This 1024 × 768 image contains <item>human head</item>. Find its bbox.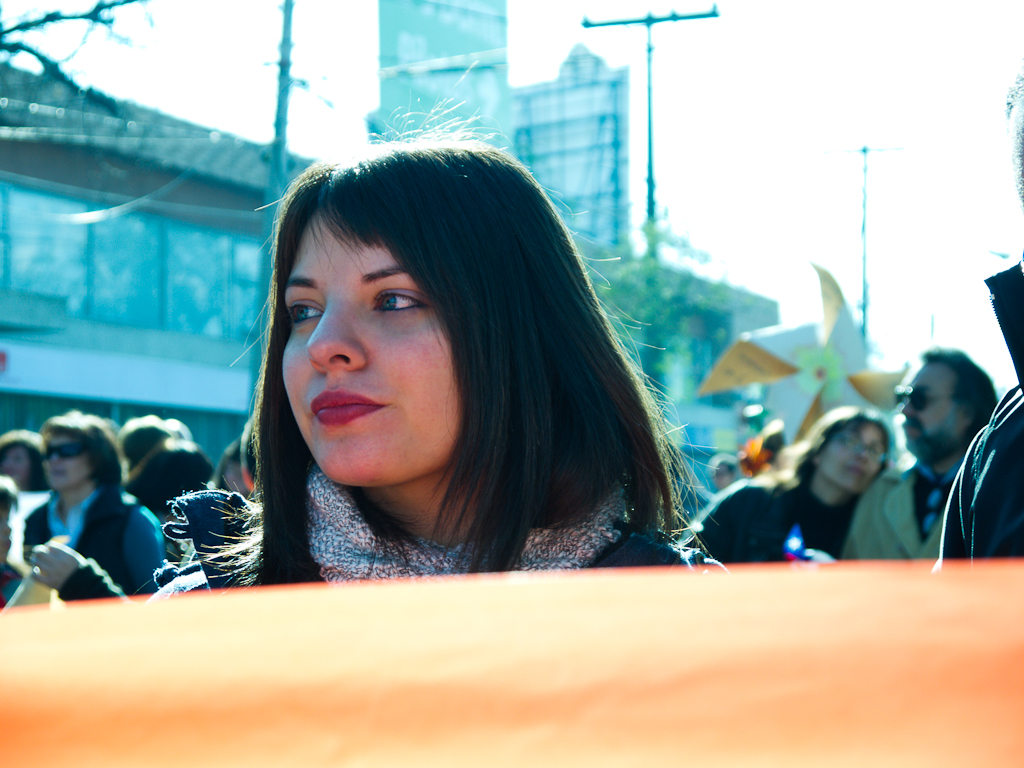
BBox(785, 405, 897, 497).
